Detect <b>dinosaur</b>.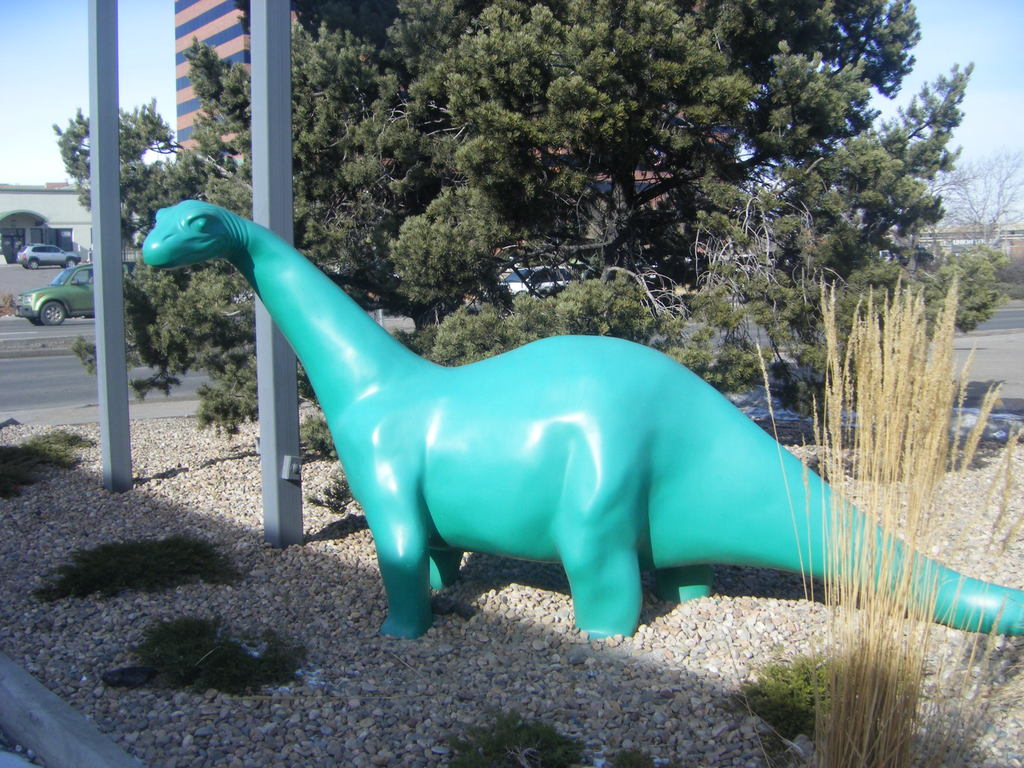
Detected at (left=140, top=198, right=1023, bottom=639).
